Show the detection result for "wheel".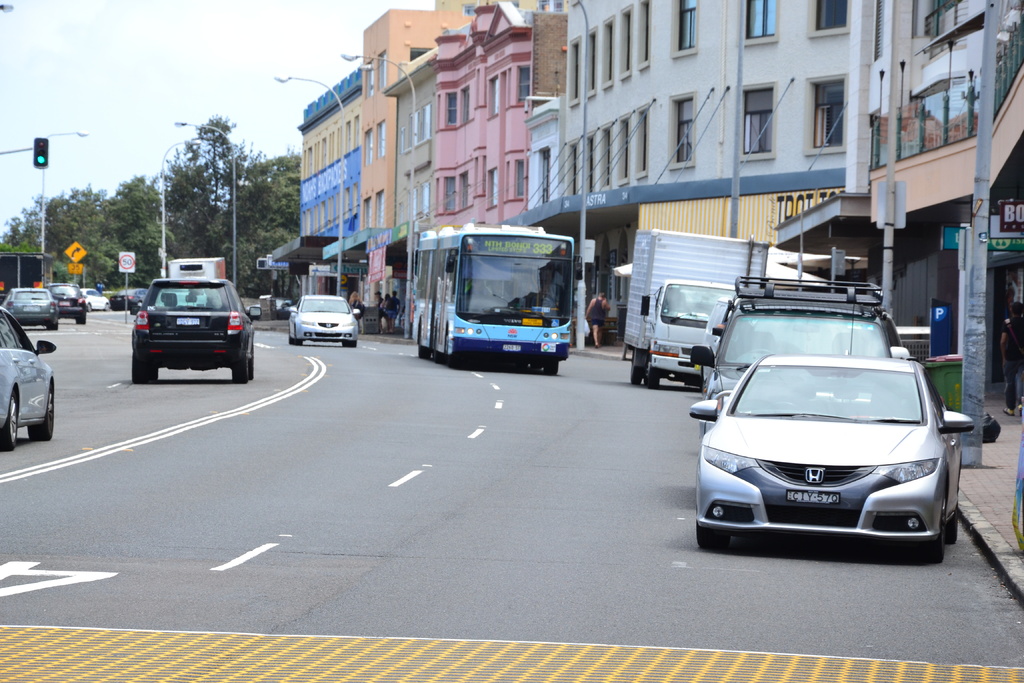
bbox=[349, 338, 360, 349].
